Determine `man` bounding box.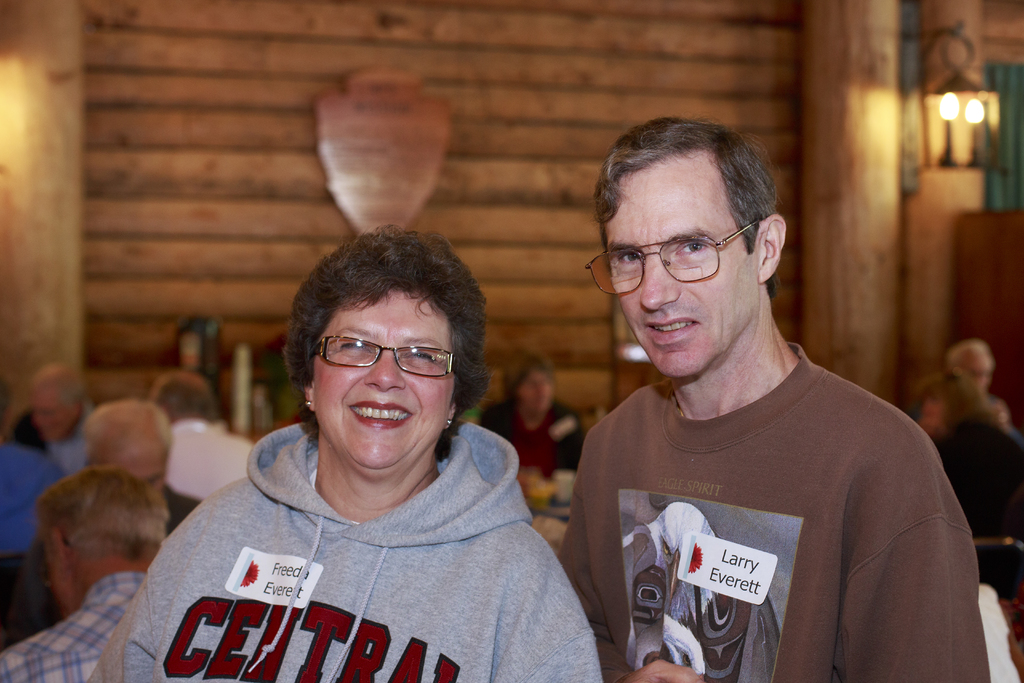
Determined: BBox(942, 340, 1023, 464).
